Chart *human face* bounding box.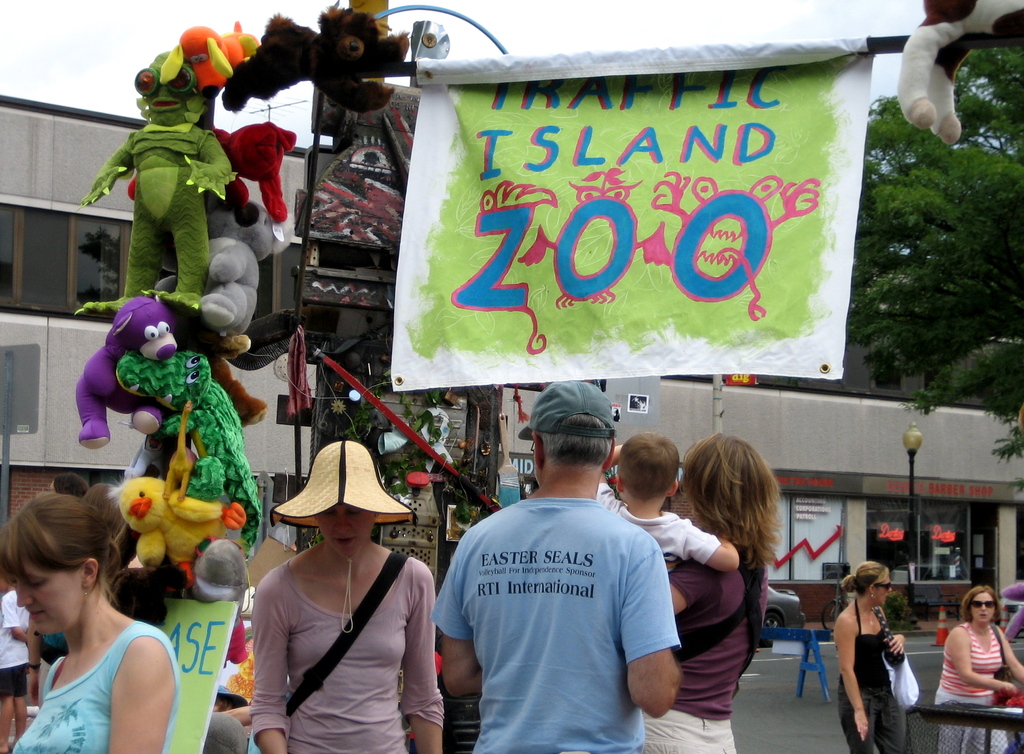
Charted: 872, 577, 888, 606.
